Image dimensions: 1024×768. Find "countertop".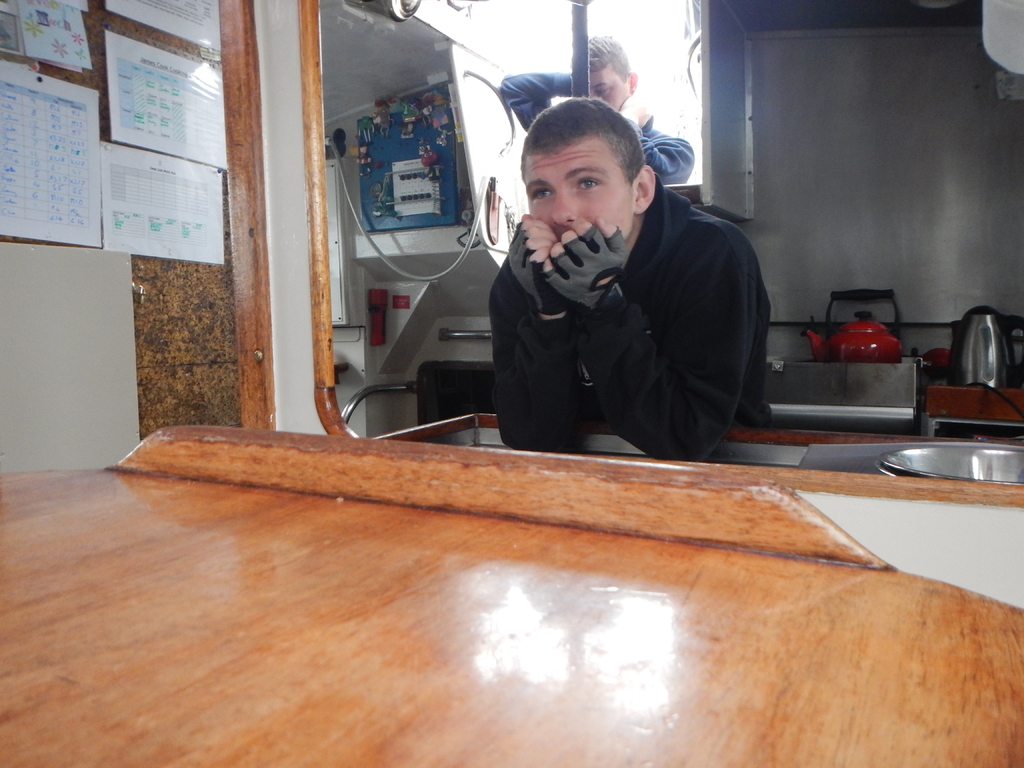
[372,409,1023,508].
